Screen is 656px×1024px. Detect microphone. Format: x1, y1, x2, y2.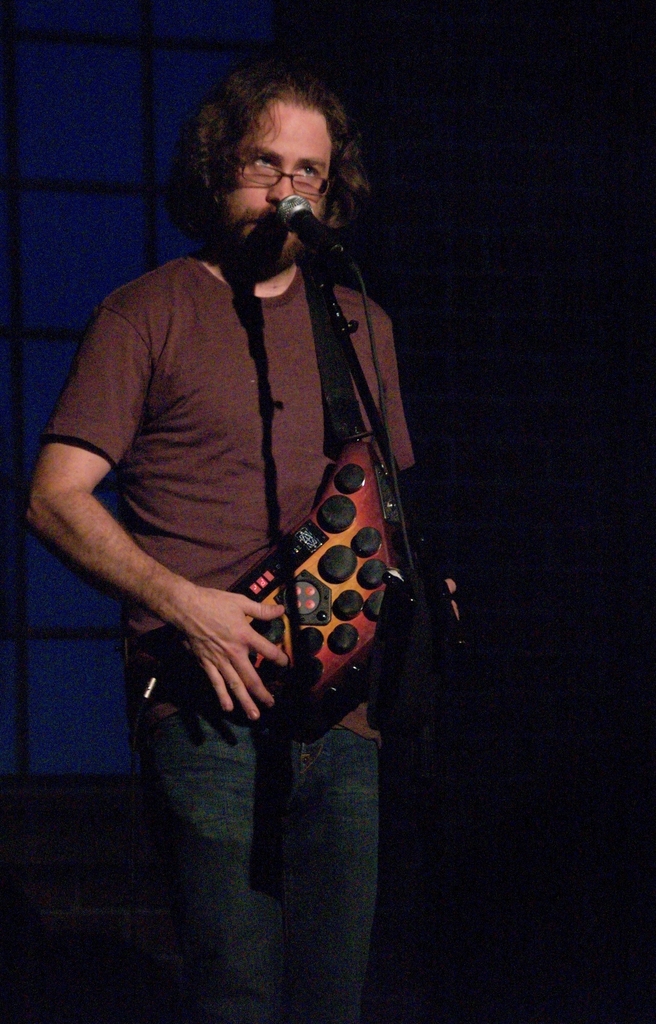
284, 192, 371, 284.
